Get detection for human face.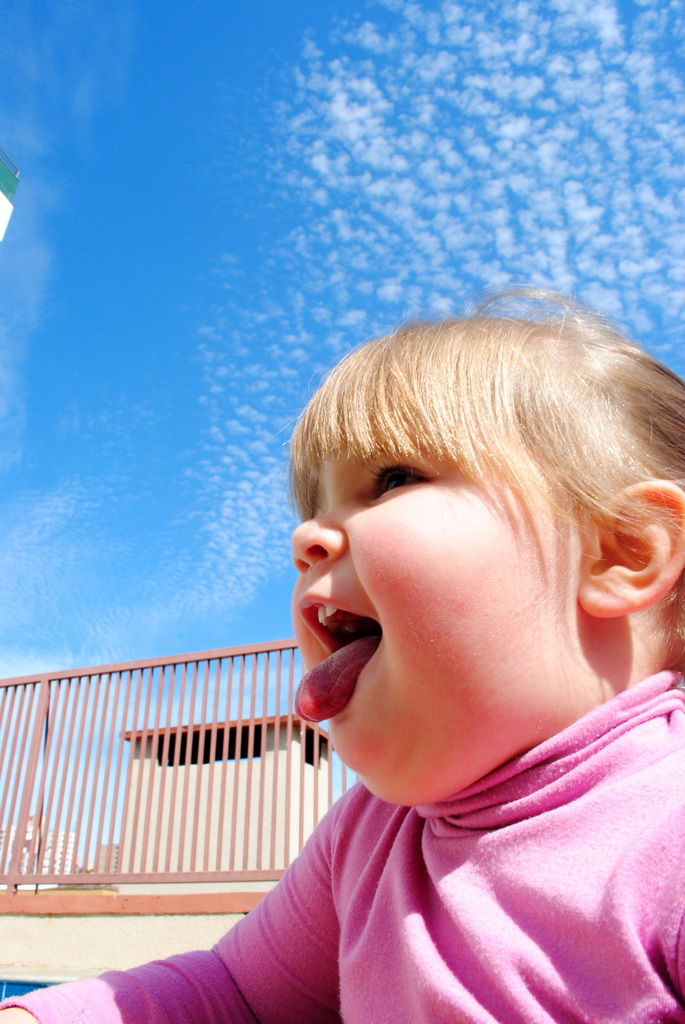
Detection: box=[296, 462, 572, 791].
